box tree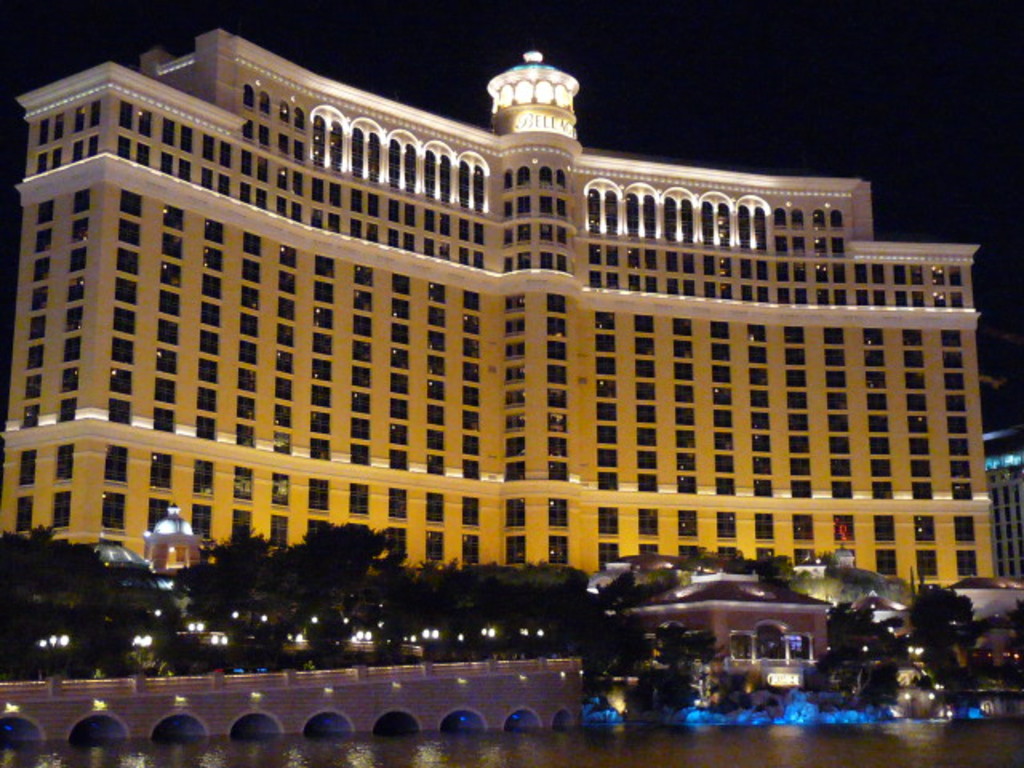
(283,507,397,638)
